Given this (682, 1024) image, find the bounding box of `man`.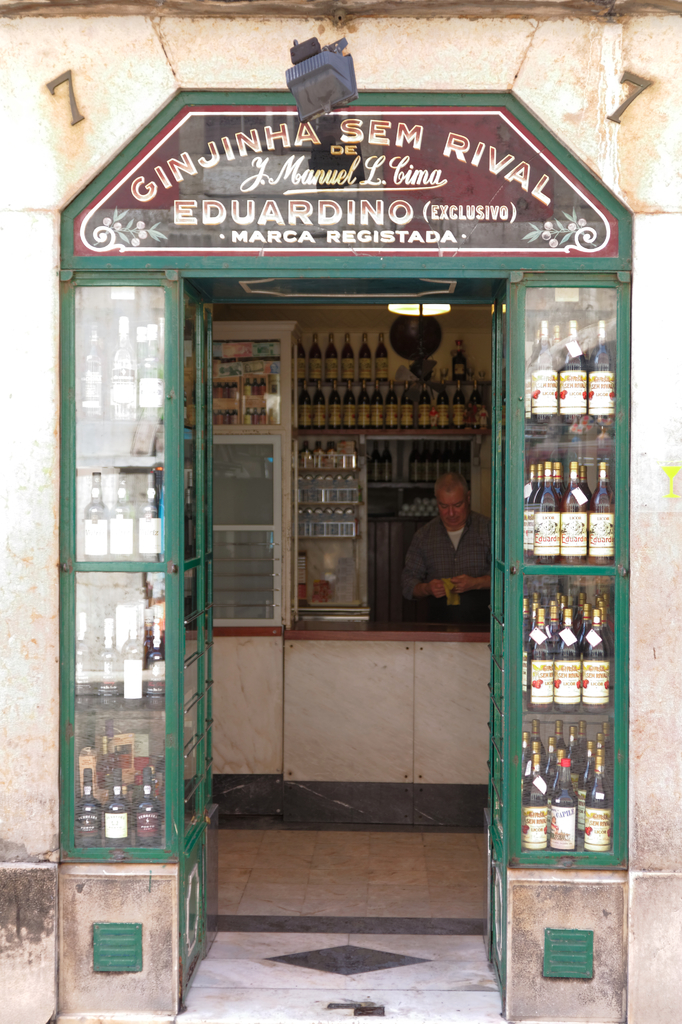
crop(393, 477, 498, 635).
